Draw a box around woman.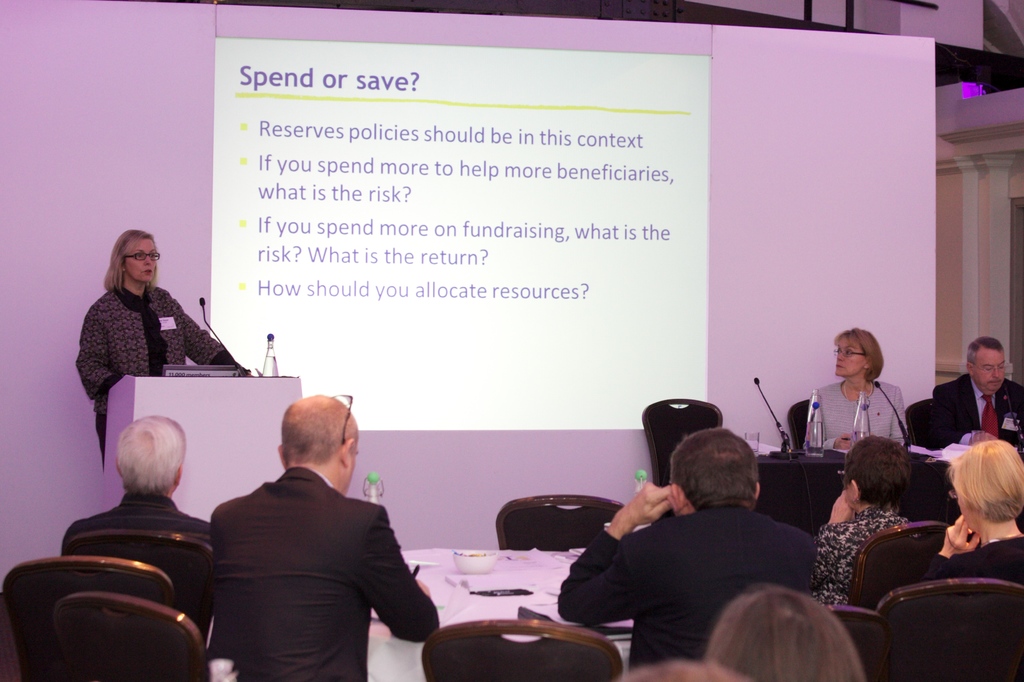
(x1=80, y1=229, x2=239, y2=465).
